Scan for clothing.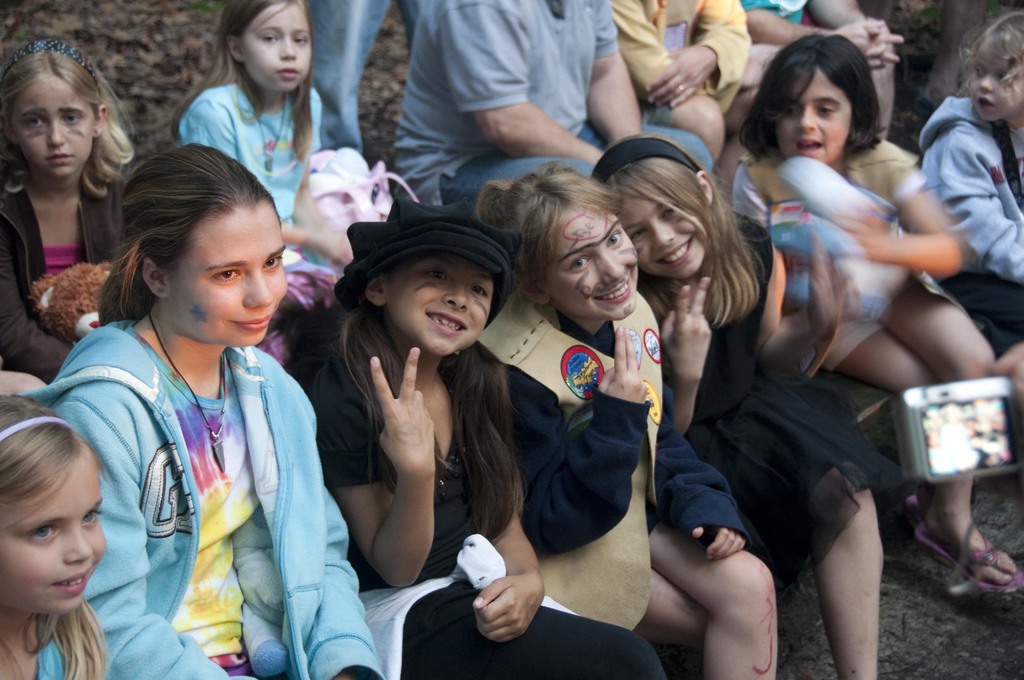
Scan result: (724,135,970,384).
